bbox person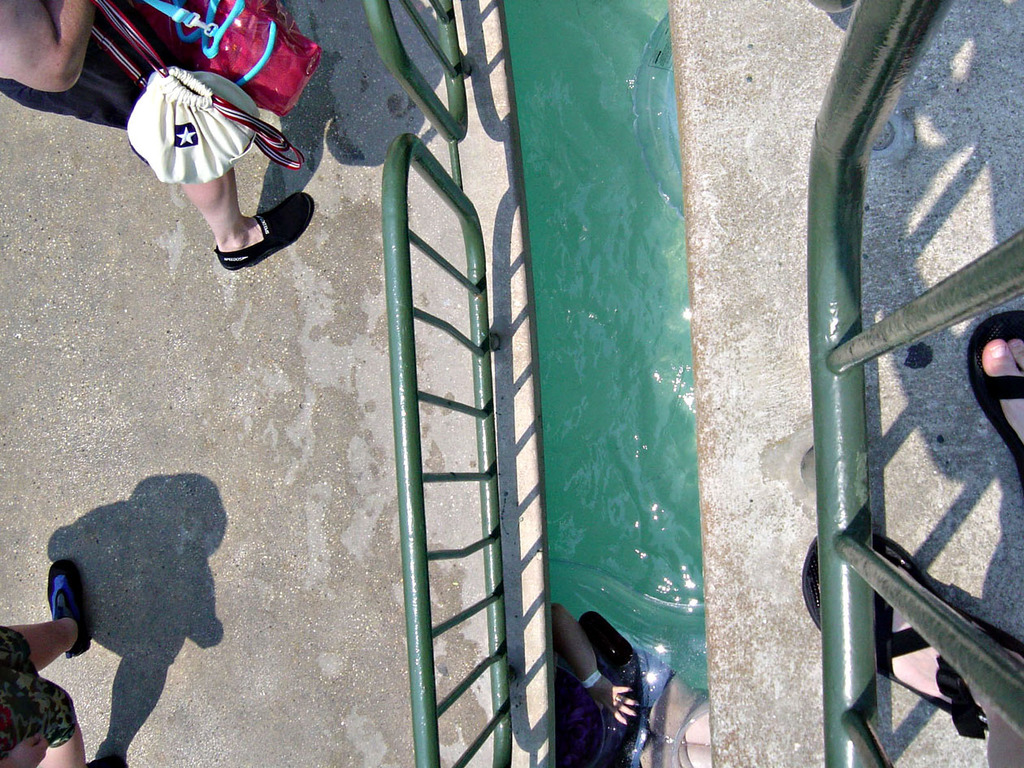
(left=550, top=602, right=669, bottom=767)
